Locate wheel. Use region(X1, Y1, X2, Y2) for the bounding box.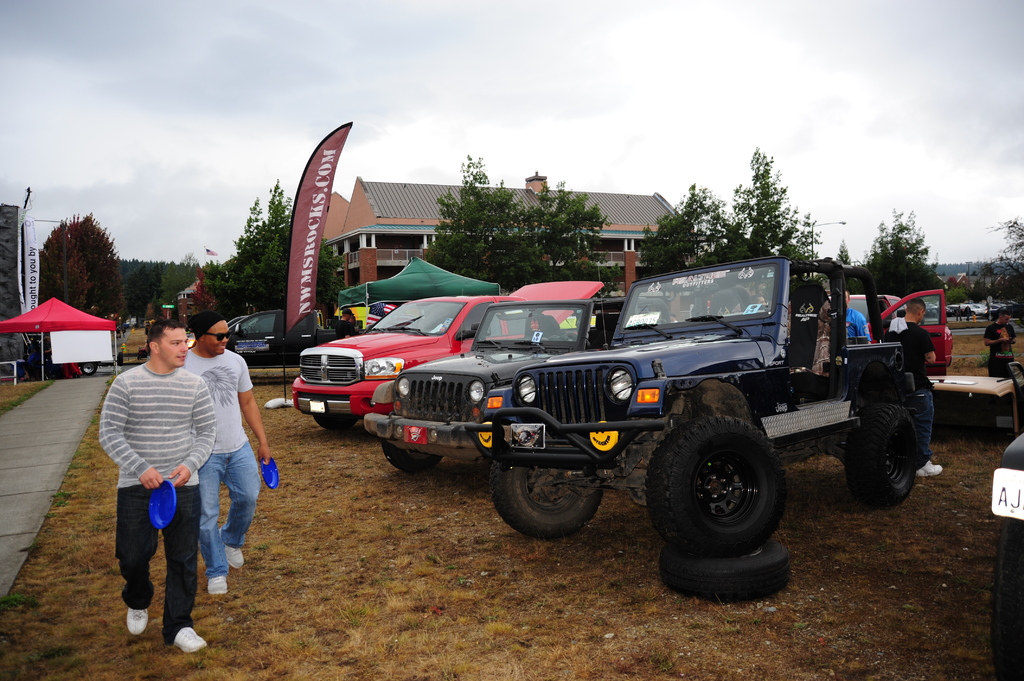
region(379, 441, 440, 472).
